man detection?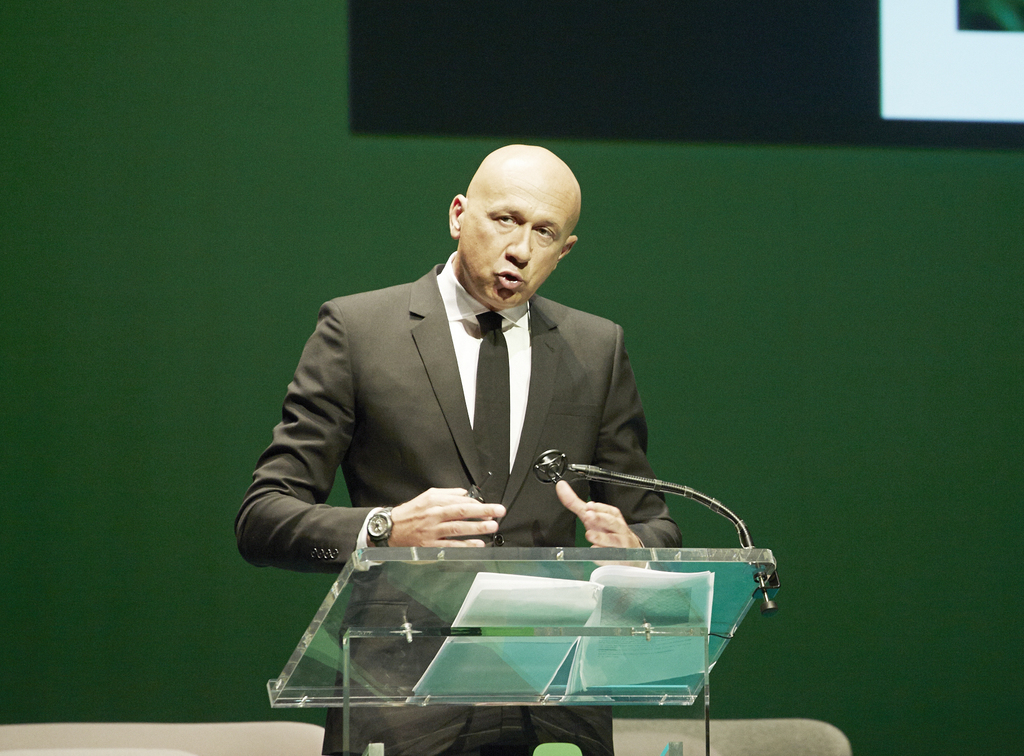
select_region(263, 133, 739, 701)
